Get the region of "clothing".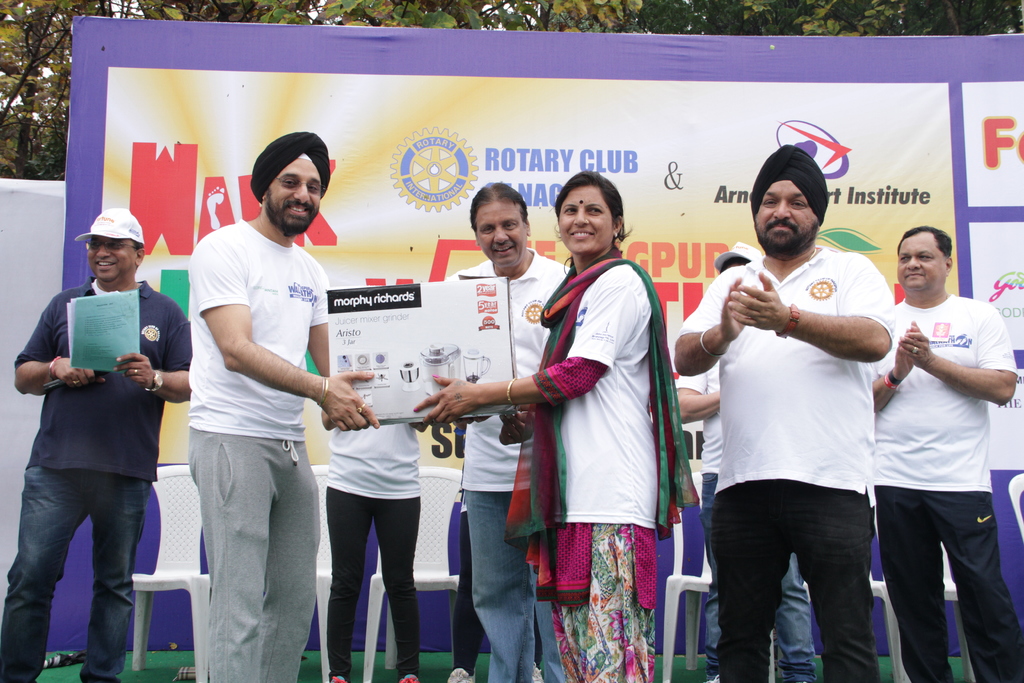
x1=329 y1=422 x2=419 y2=682.
